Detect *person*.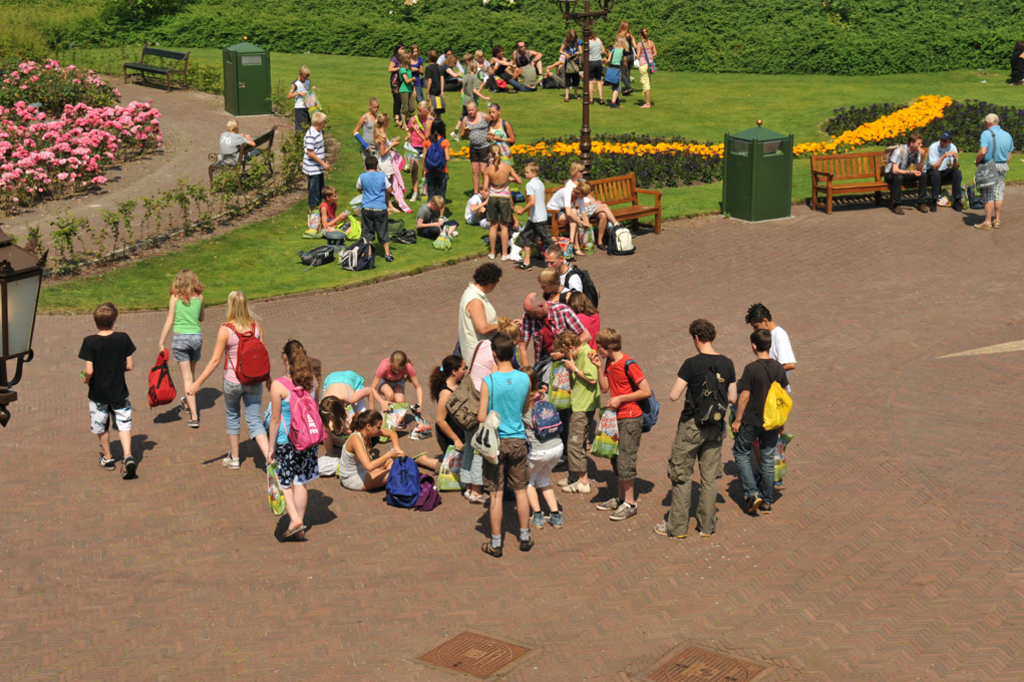
Detected at bbox=(881, 134, 928, 218).
